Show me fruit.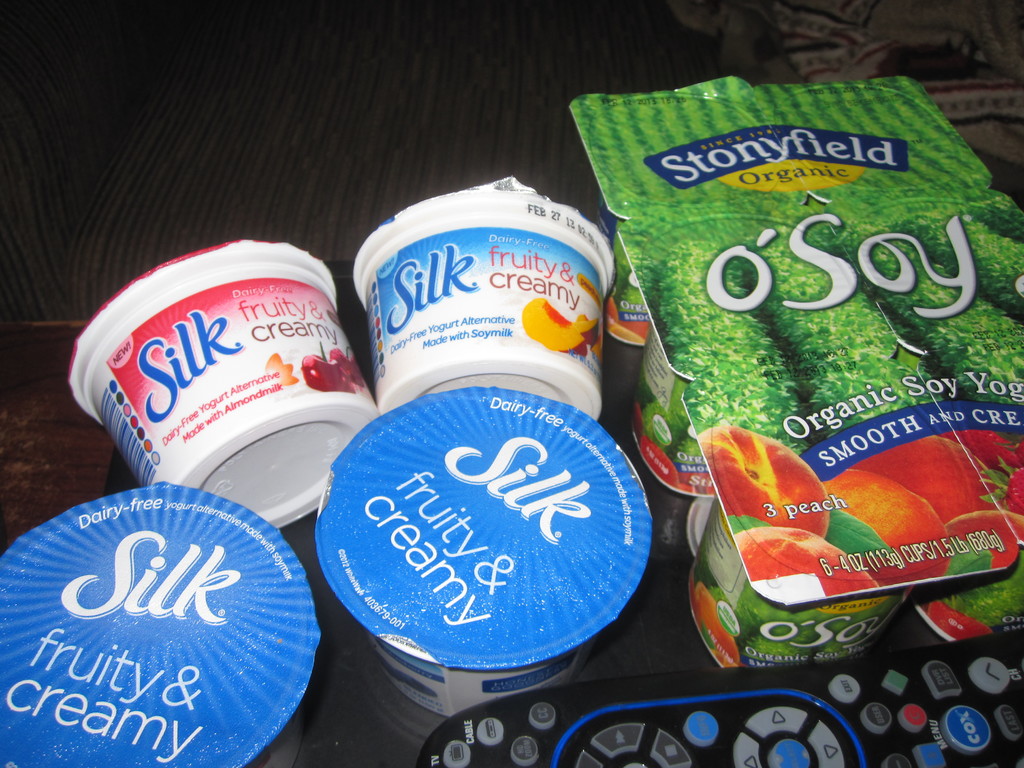
fruit is here: [636,435,682,490].
